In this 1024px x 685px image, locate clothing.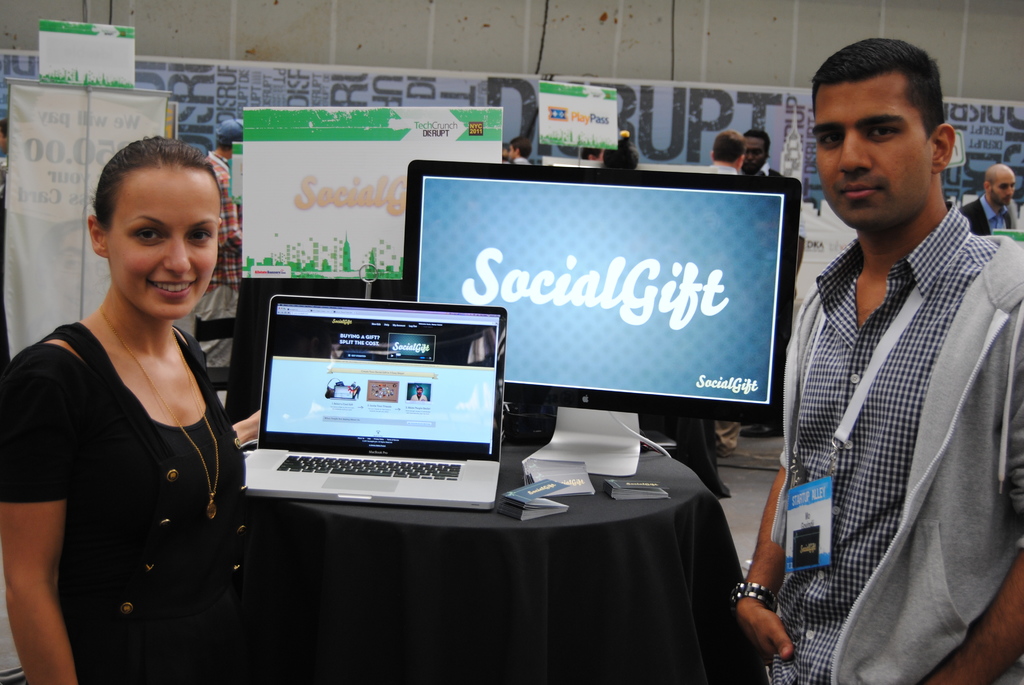
Bounding box: 764,144,1017,684.
